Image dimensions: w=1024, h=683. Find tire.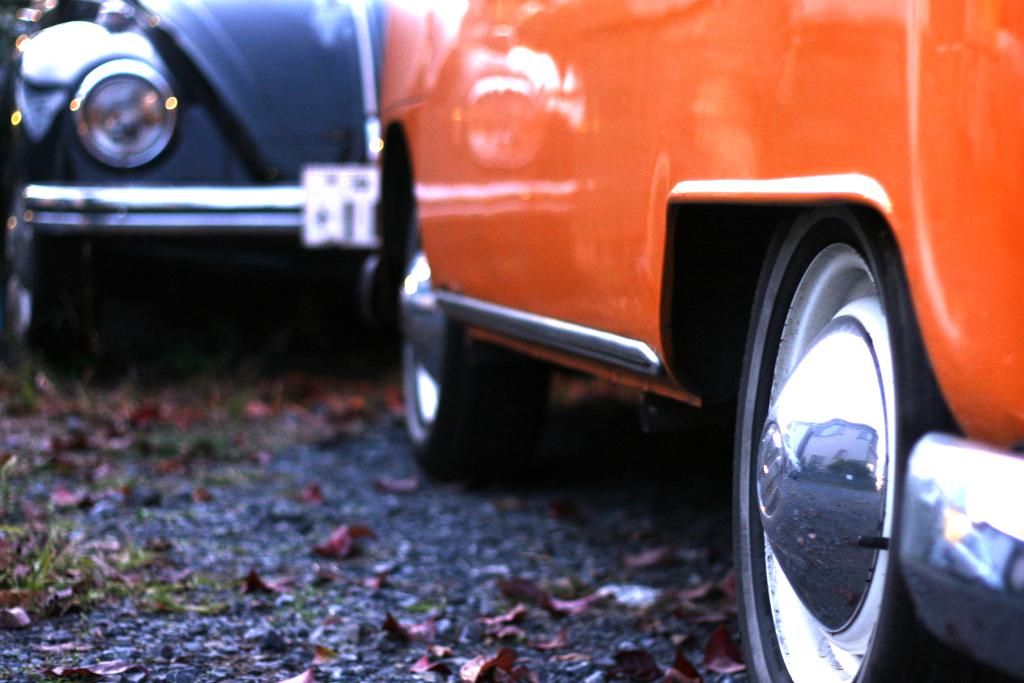
(401, 201, 550, 477).
